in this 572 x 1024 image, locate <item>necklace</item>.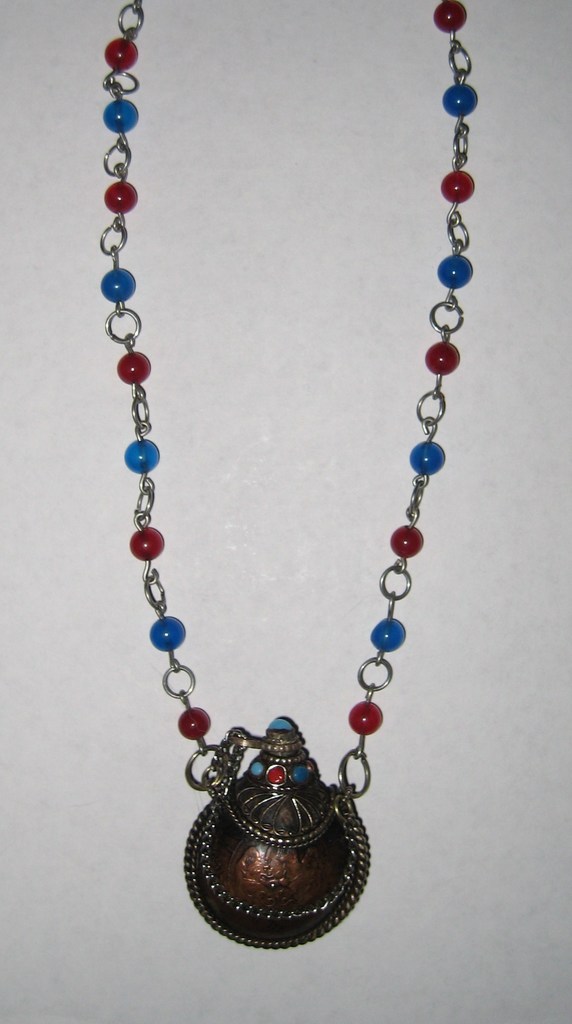
Bounding box: {"x1": 102, "y1": 0, "x2": 480, "y2": 950}.
